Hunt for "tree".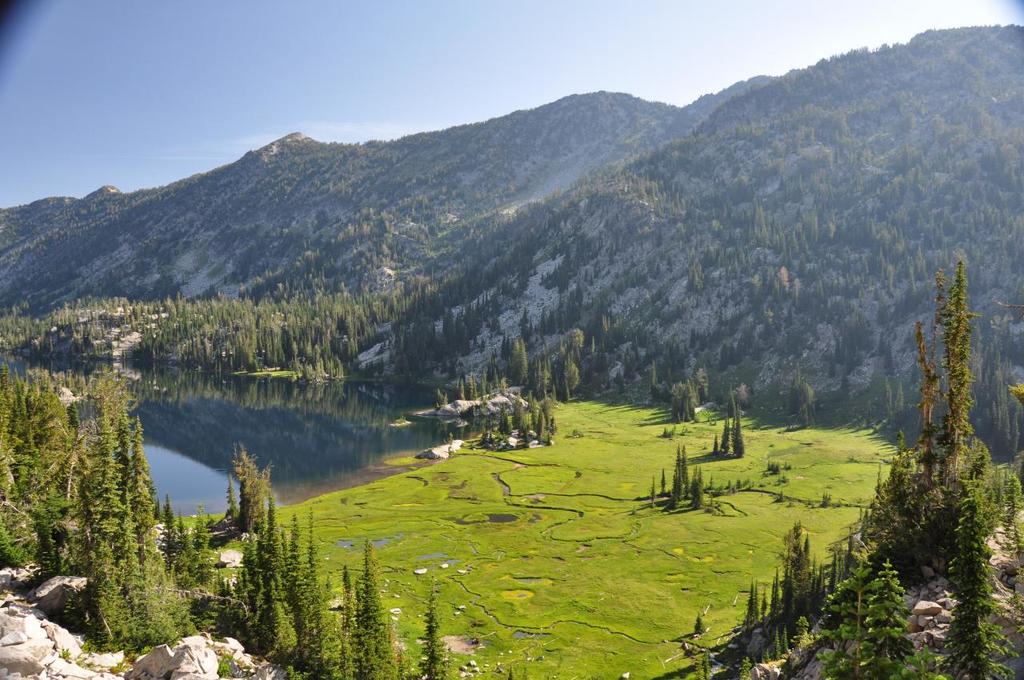
Hunted down at [x1=817, y1=557, x2=918, y2=679].
